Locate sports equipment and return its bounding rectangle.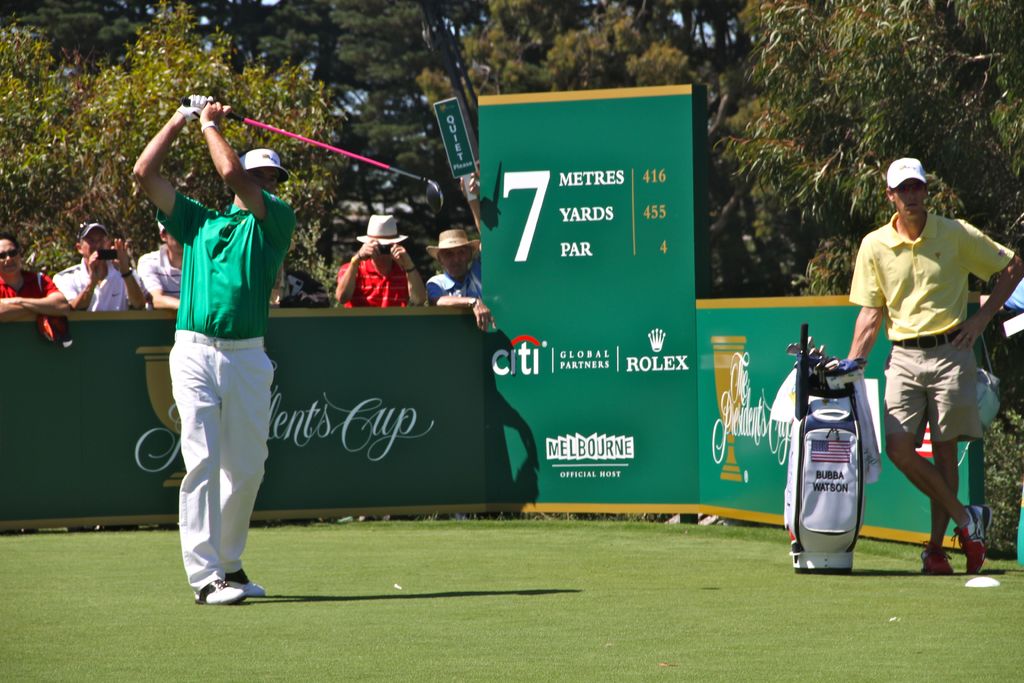
173,94,207,125.
